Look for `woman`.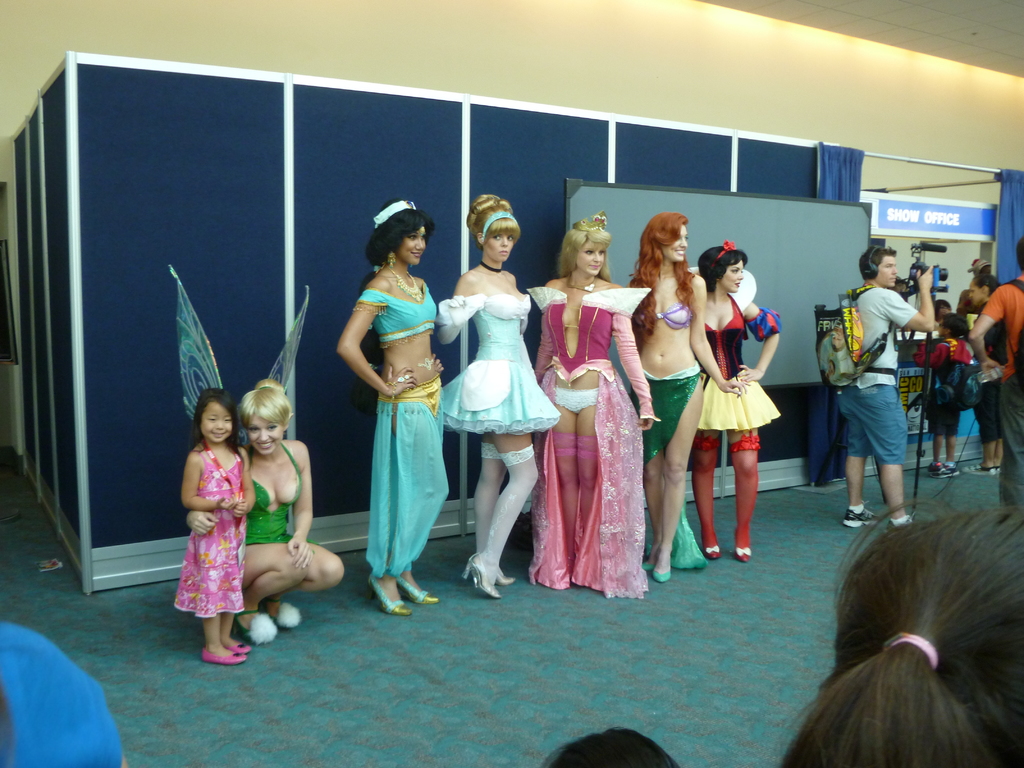
Found: box(333, 200, 452, 613).
